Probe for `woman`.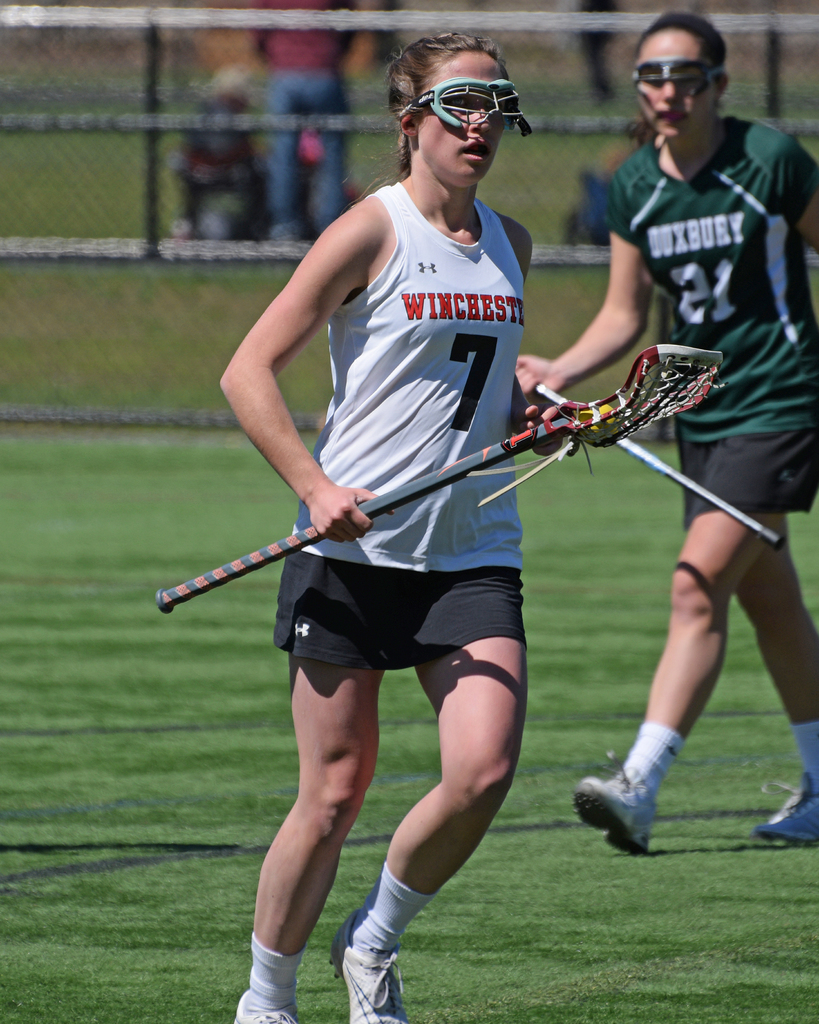
Probe result: 514, 12, 818, 855.
